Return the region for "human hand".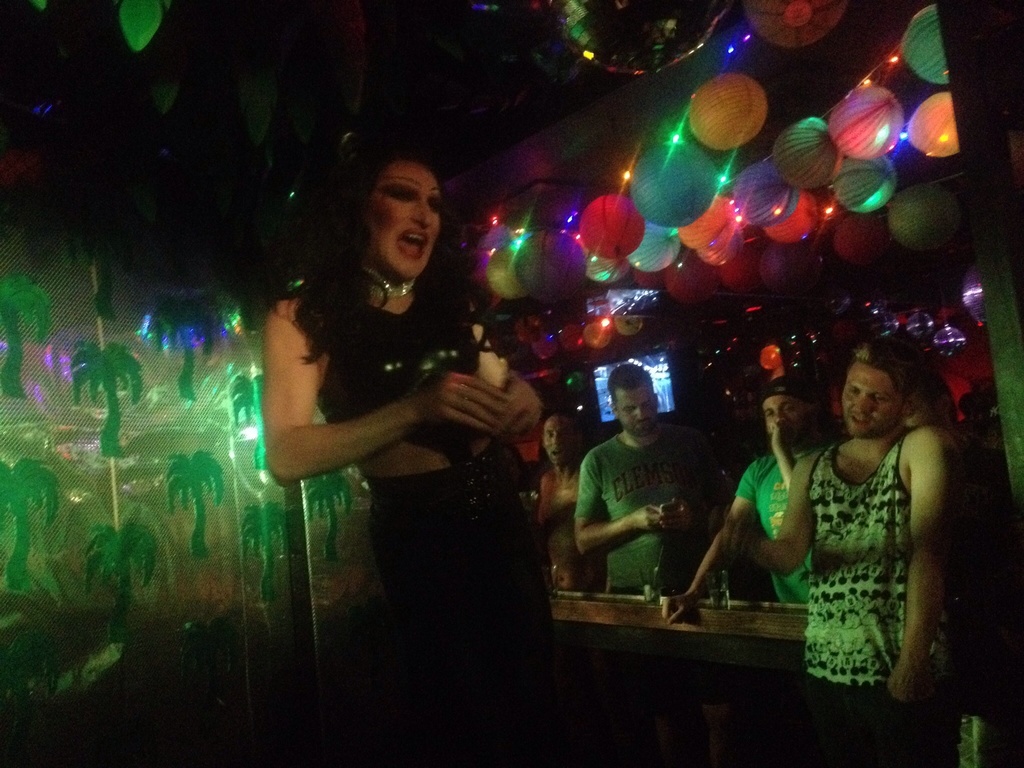
x1=660, y1=497, x2=696, y2=536.
